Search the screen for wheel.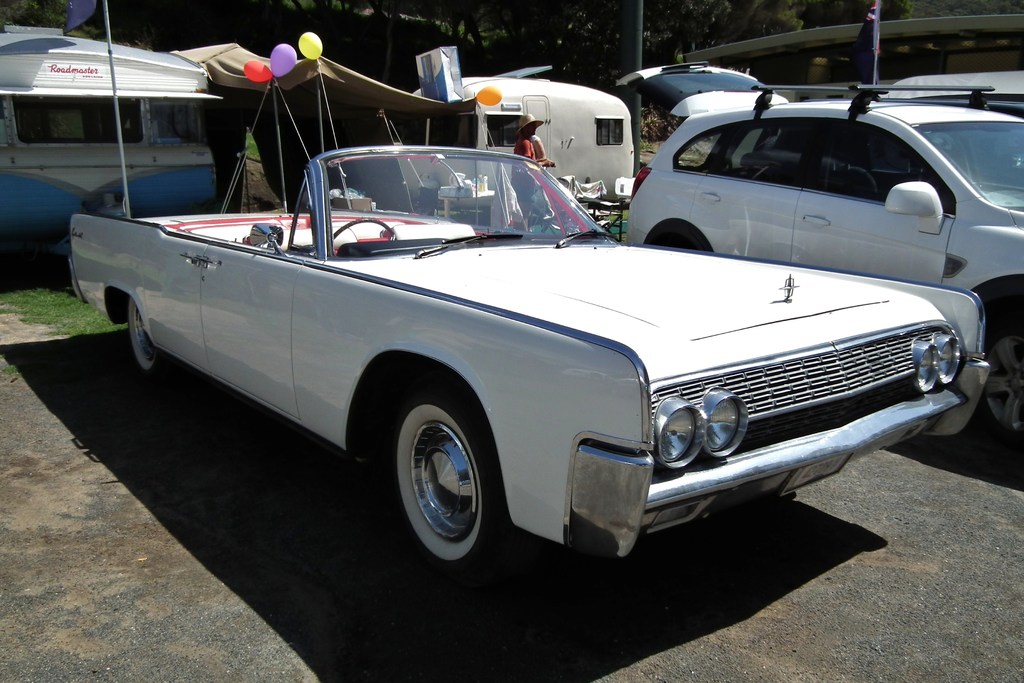
Found at x1=392 y1=394 x2=497 y2=557.
